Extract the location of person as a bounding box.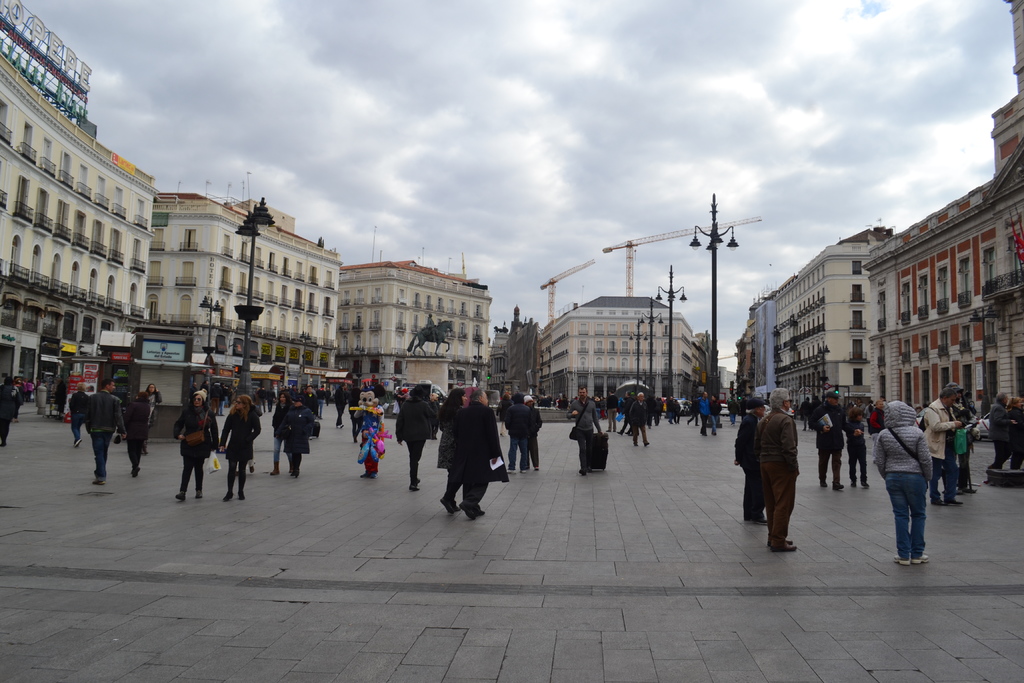
detection(739, 397, 765, 521).
